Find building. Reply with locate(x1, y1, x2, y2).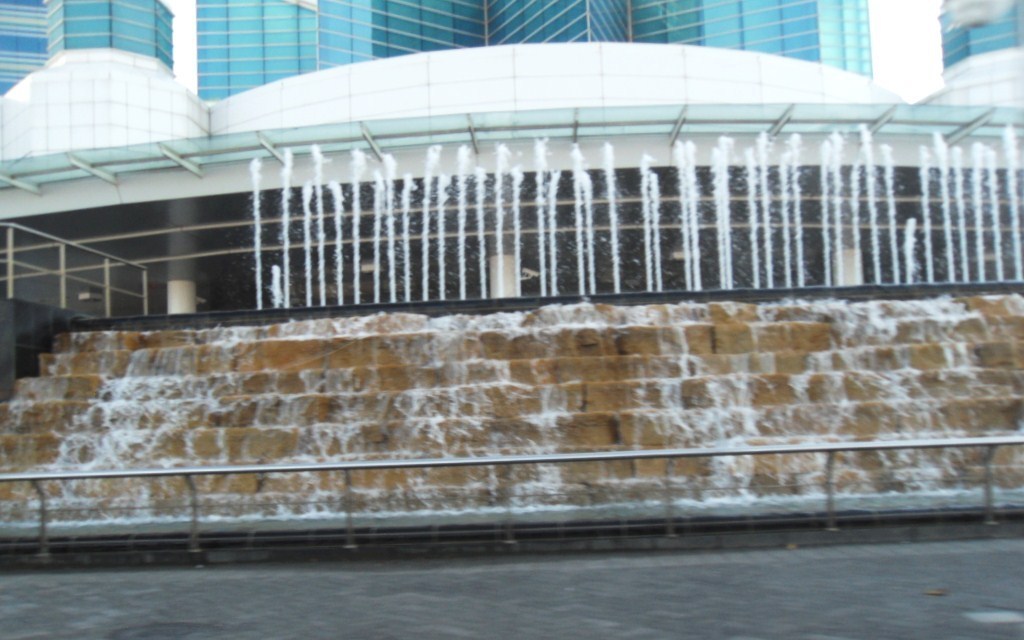
locate(196, 0, 878, 98).
